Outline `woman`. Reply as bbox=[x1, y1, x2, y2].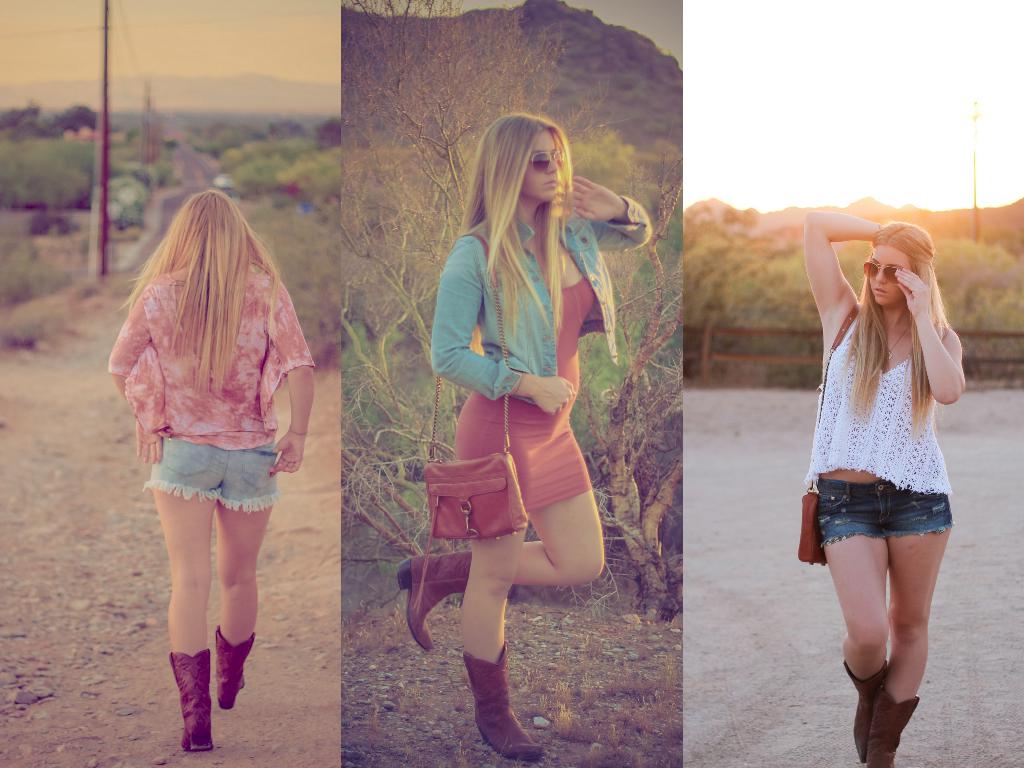
bbox=[397, 104, 656, 758].
